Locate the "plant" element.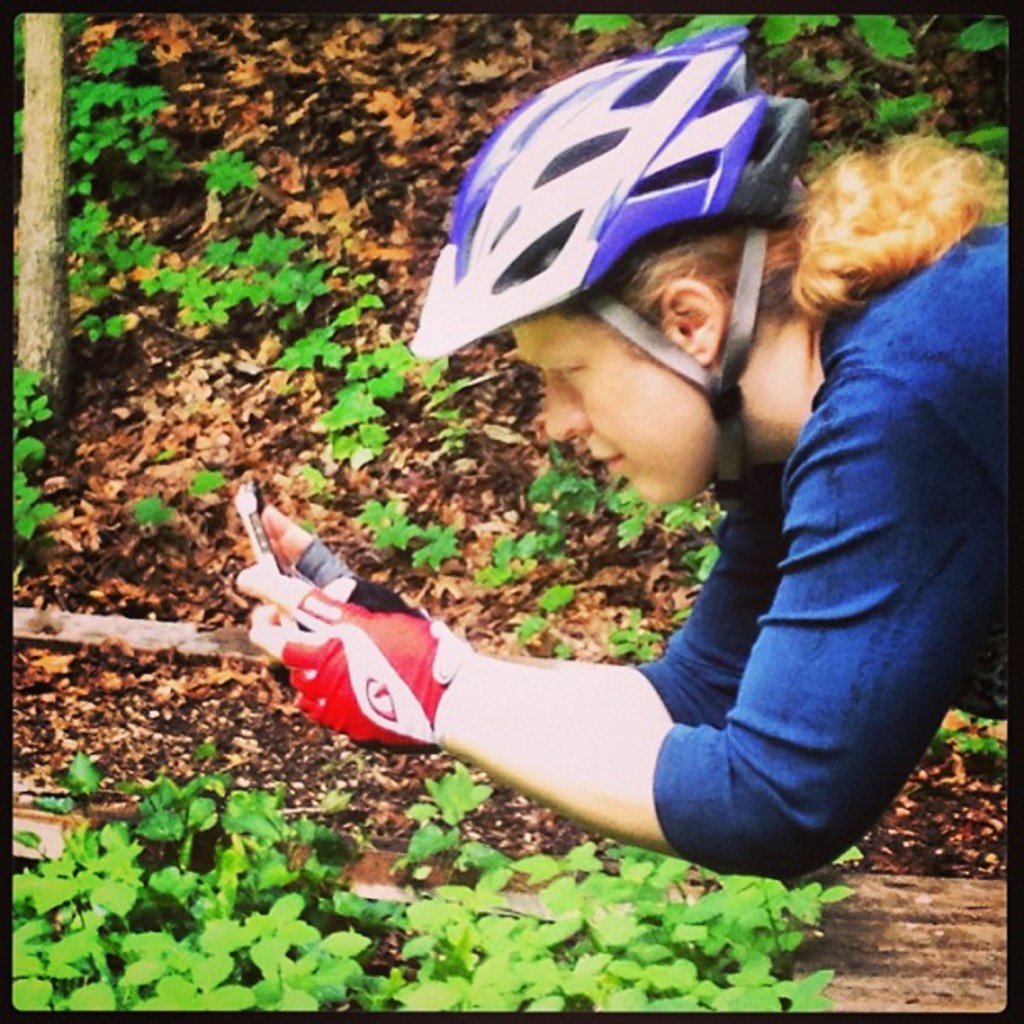
Element bbox: [368, 447, 731, 651].
